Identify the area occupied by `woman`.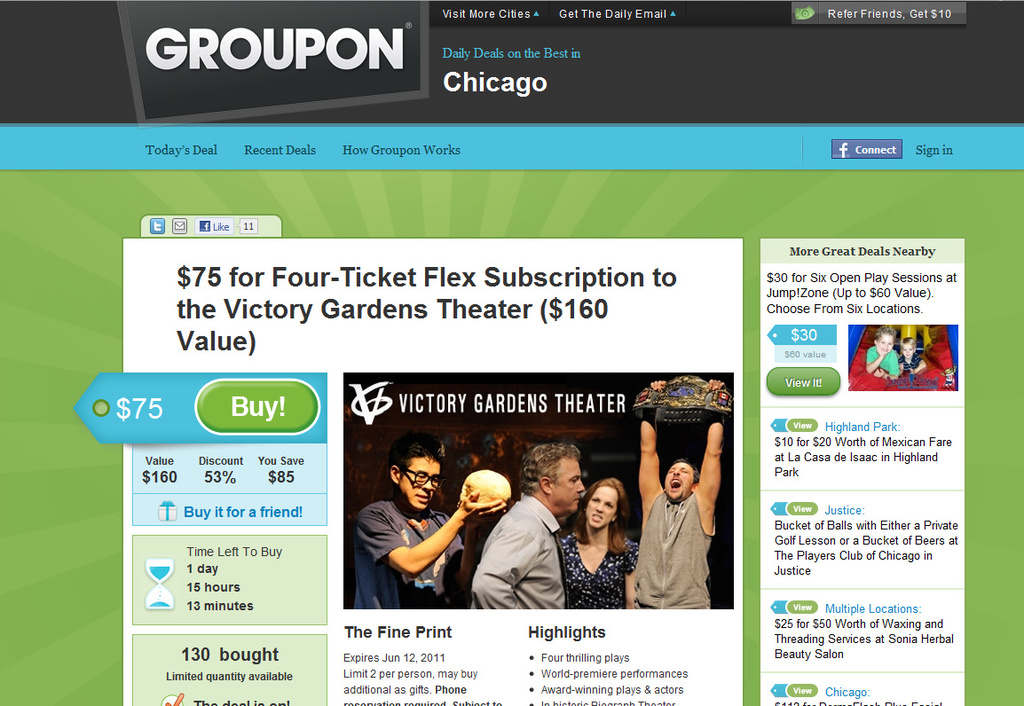
Area: detection(556, 478, 640, 608).
